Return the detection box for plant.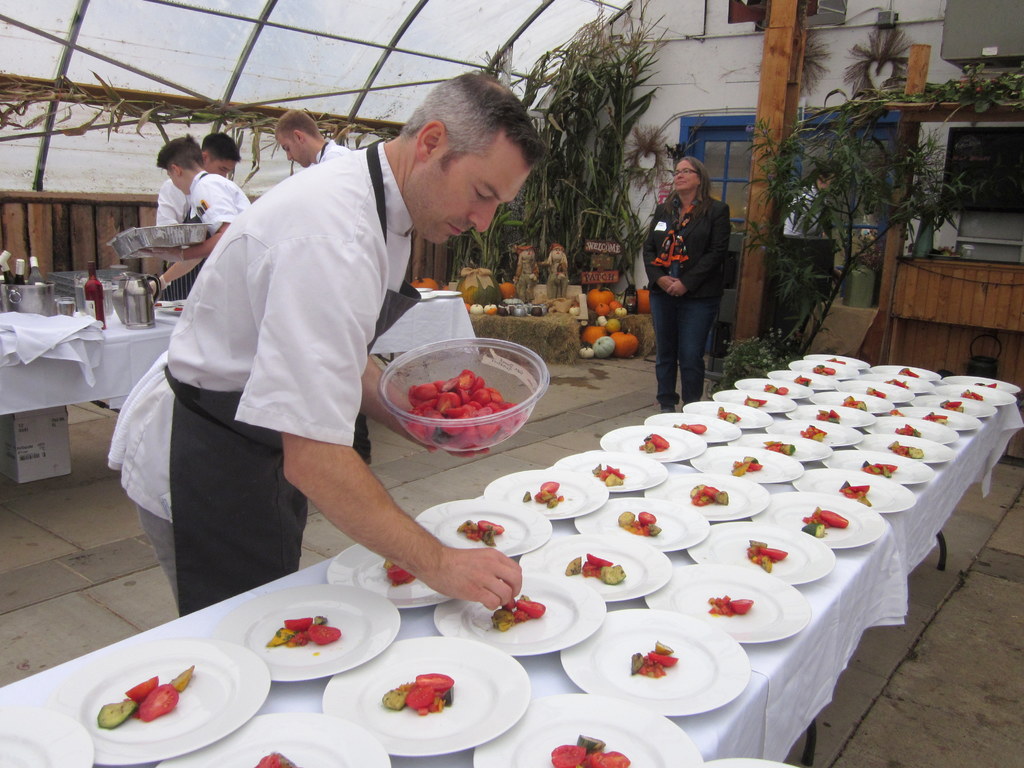
crop(863, 62, 1023, 119).
